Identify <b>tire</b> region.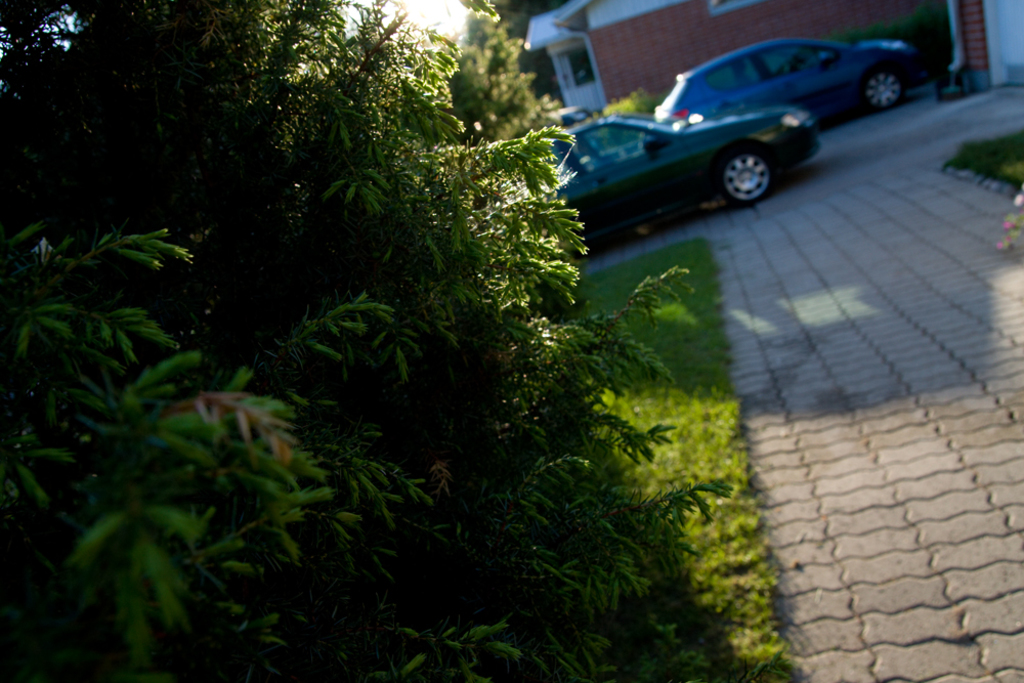
Region: [x1=722, y1=144, x2=778, y2=208].
